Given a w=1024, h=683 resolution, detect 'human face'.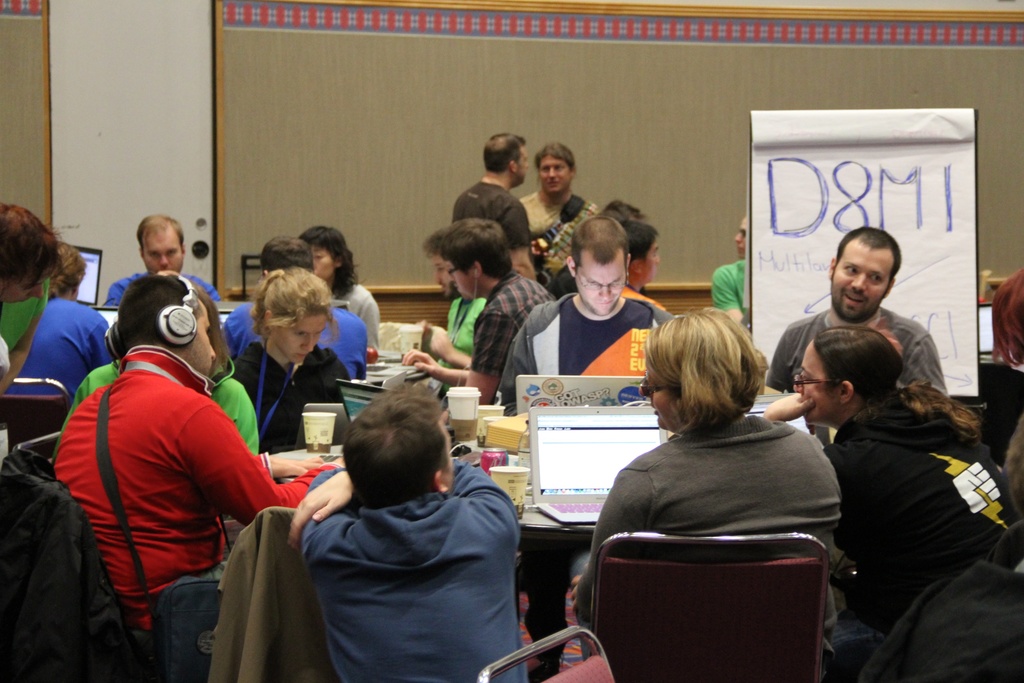
[left=273, top=313, right=330, bottom=362].
